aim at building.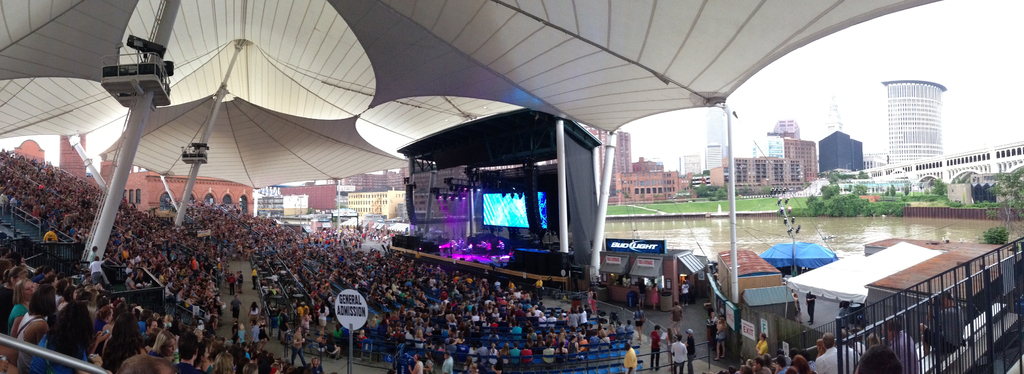
Aimed at {"x1": 881, "y1": 79, "x2": 948, "y2": 166}.
